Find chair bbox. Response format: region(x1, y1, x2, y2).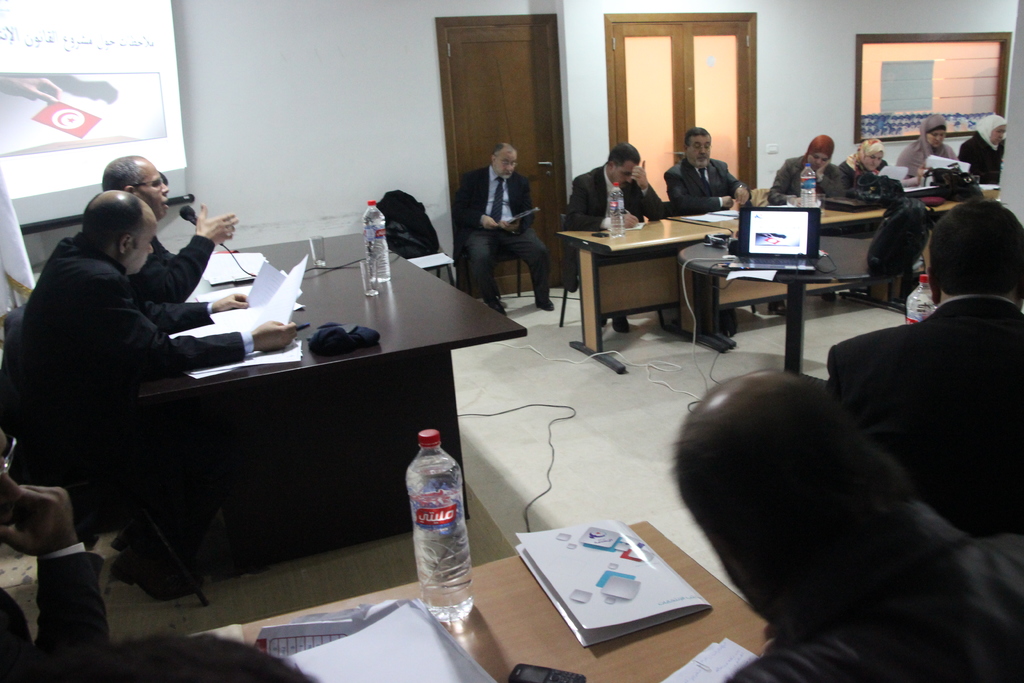
region(0, 302, 211, 607).
